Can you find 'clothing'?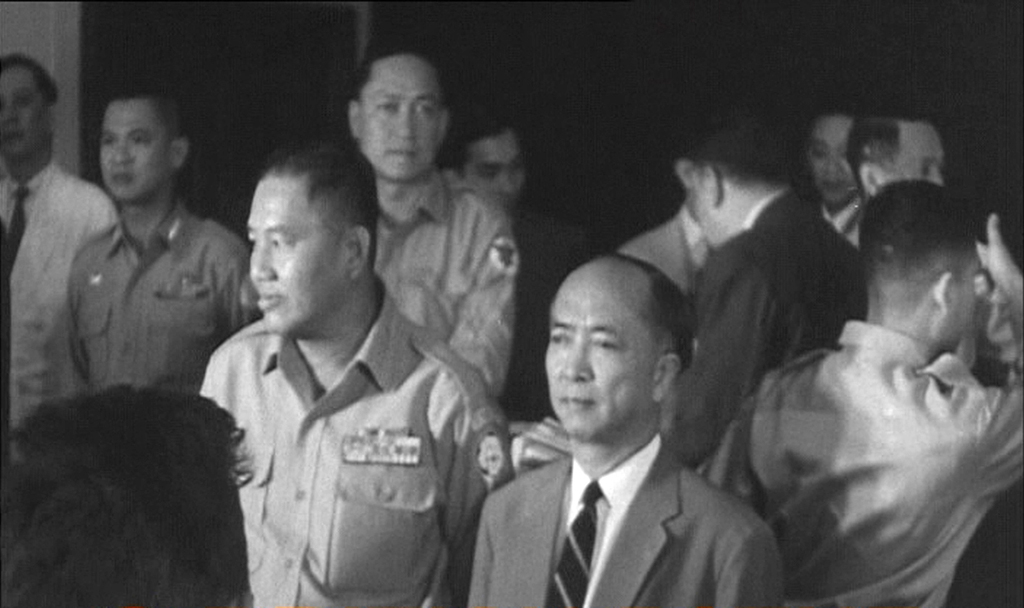
Yes, bounding box: l=0, t=159, r=121, b=430.
